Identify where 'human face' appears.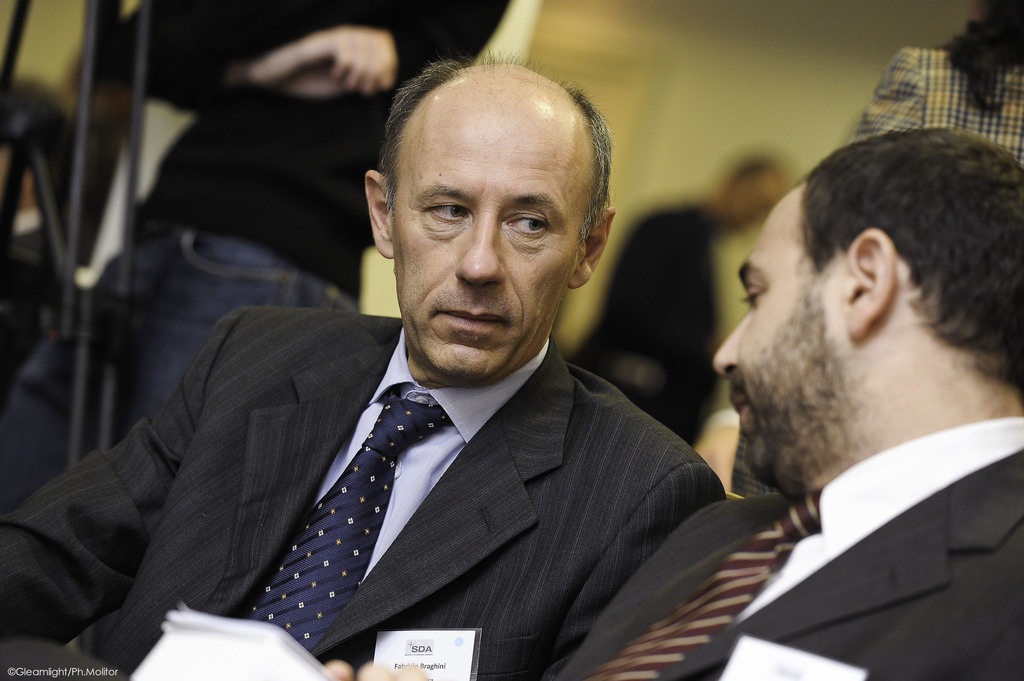
Appears at (374,88,586,369).
